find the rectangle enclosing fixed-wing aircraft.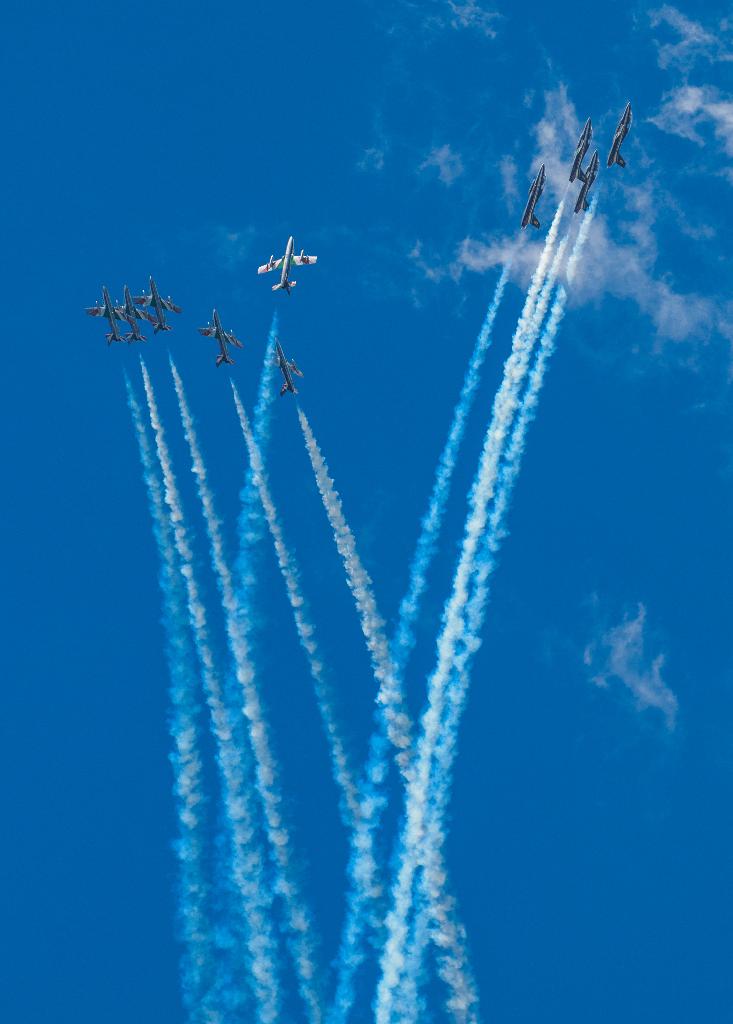
pyautogui.locateOnScreen(607, 103, 632, 173).
